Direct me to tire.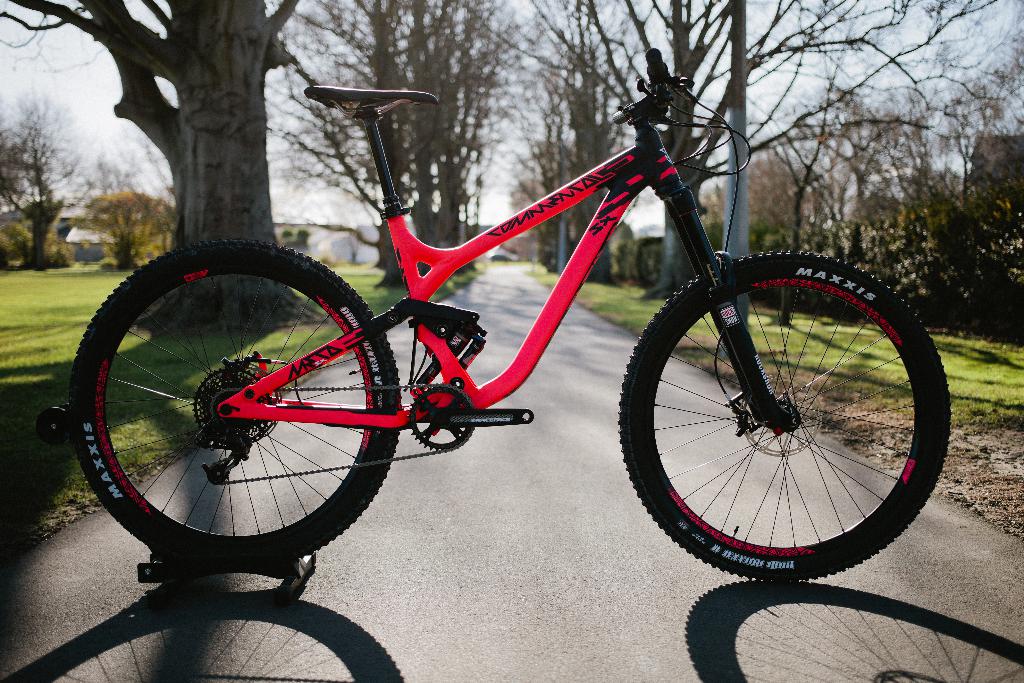
Direction: 67:239:402:562.
